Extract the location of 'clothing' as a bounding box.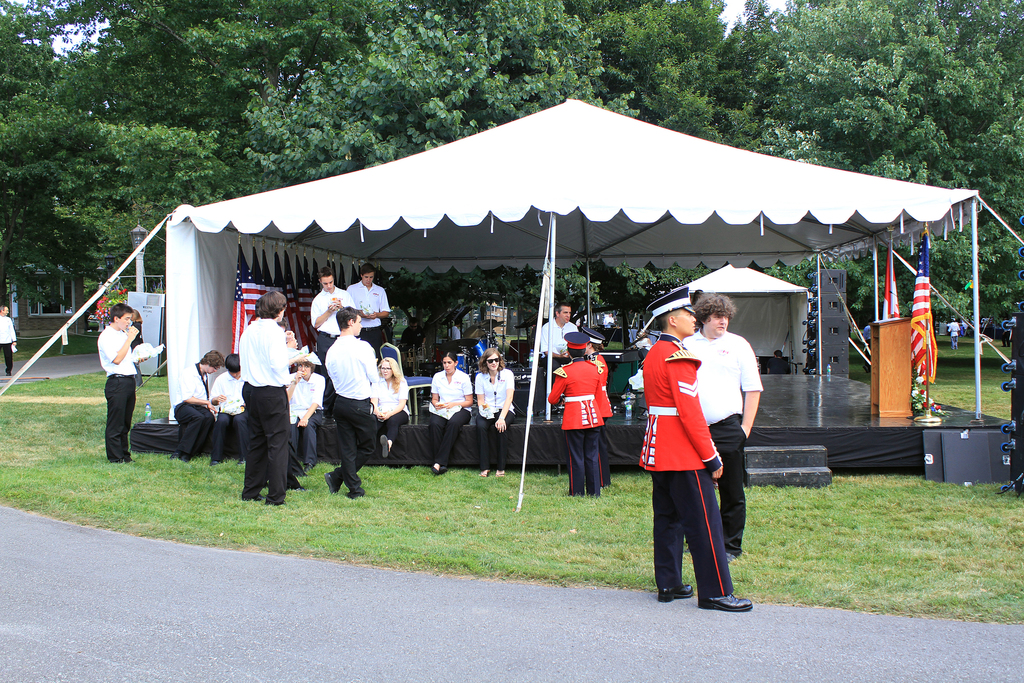
1/314/17/374.
